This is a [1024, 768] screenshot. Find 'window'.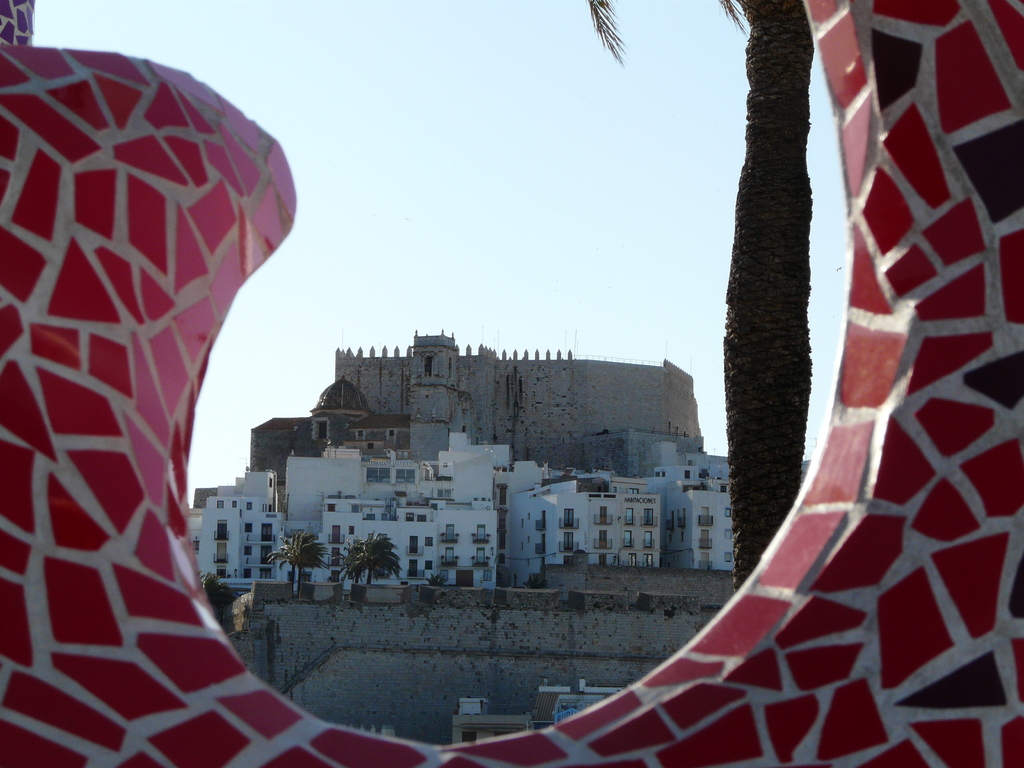
Bounding box: {"x1": 334, "y1": 569, "x2": 340, "y2": 584}.
